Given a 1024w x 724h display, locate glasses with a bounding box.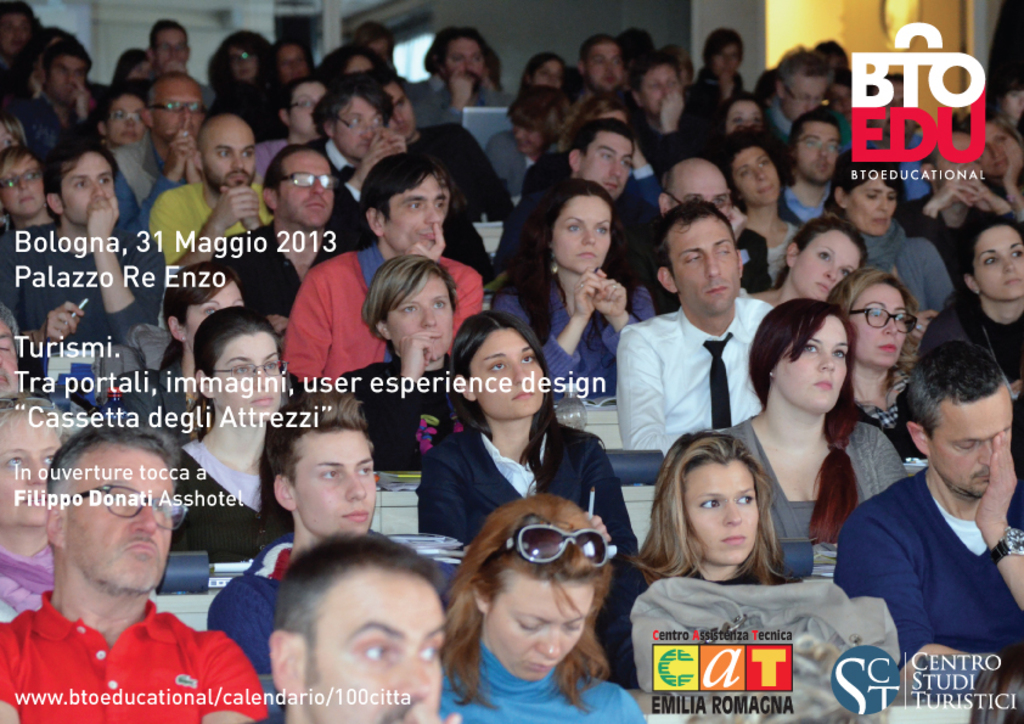
Located: <box>272,169,343,196</box>.
